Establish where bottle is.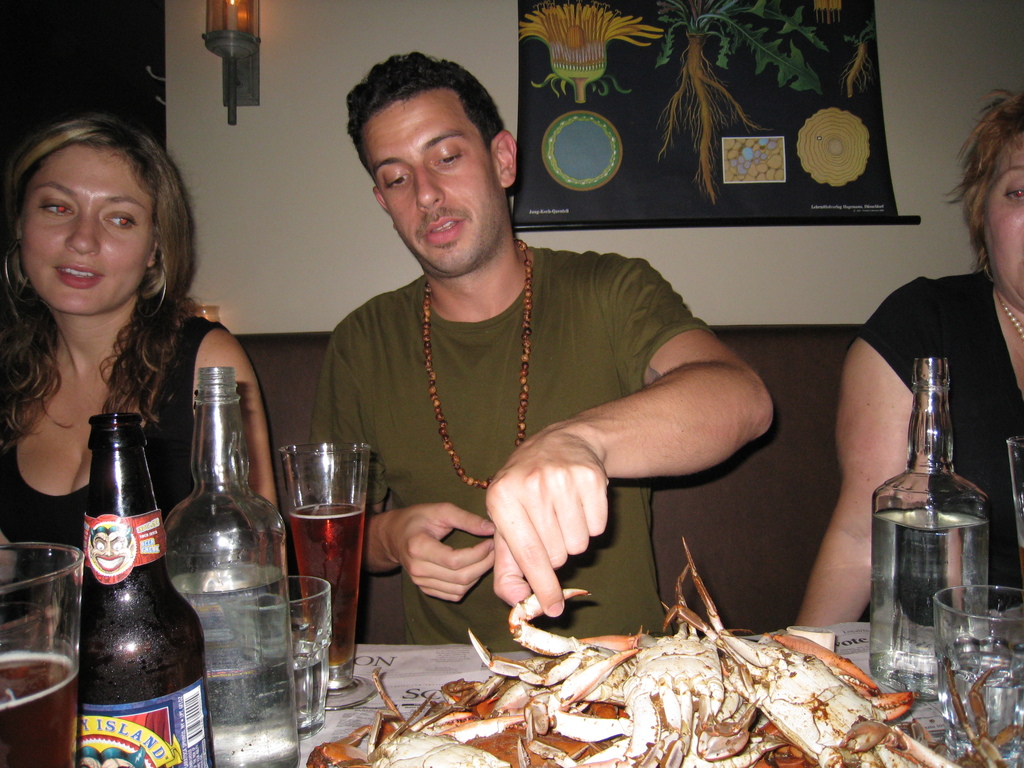
Established at left=51, top=409, right=214, bottom=767.
